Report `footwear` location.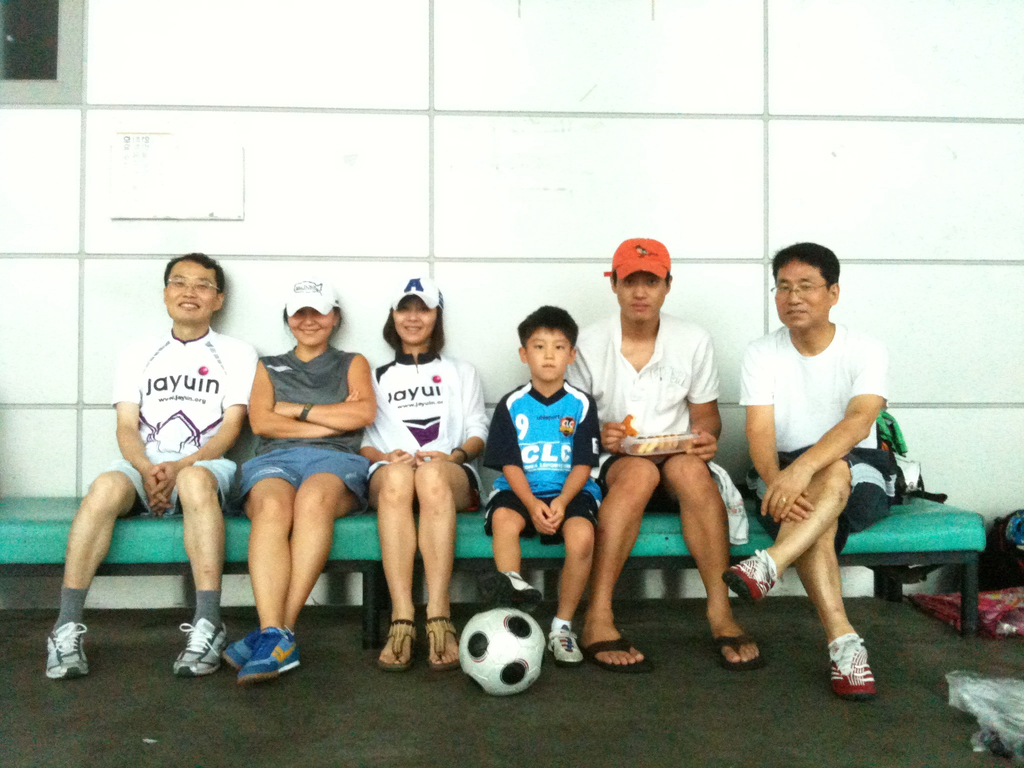
Report: 40 616 95 682.
